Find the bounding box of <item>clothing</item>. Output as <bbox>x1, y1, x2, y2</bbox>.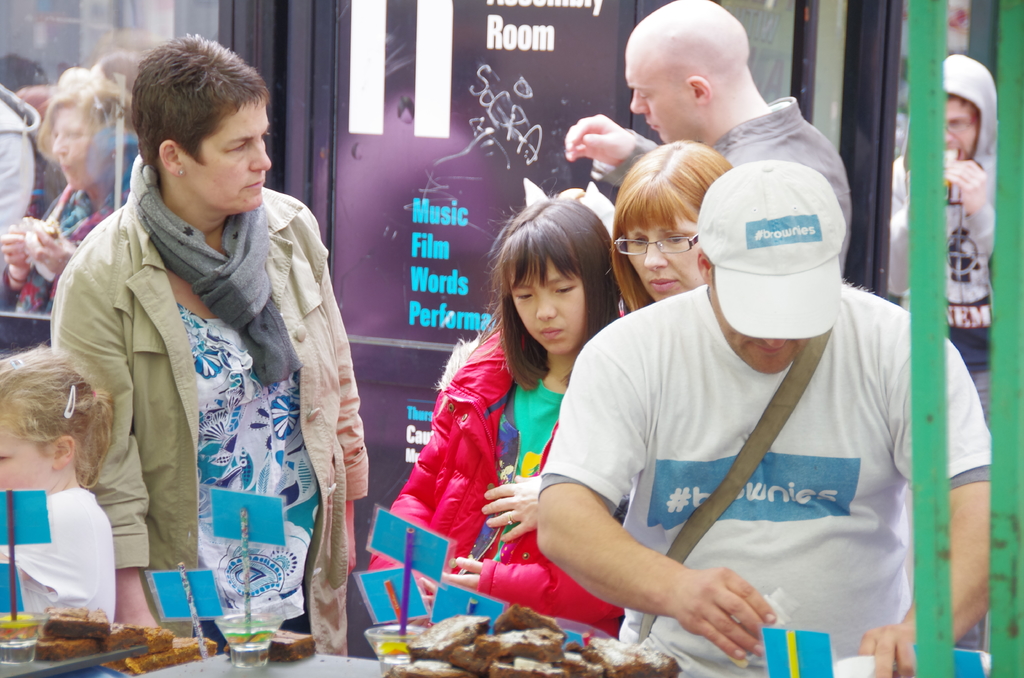
<bbox>35, 124, 355, 650</bbox>.
